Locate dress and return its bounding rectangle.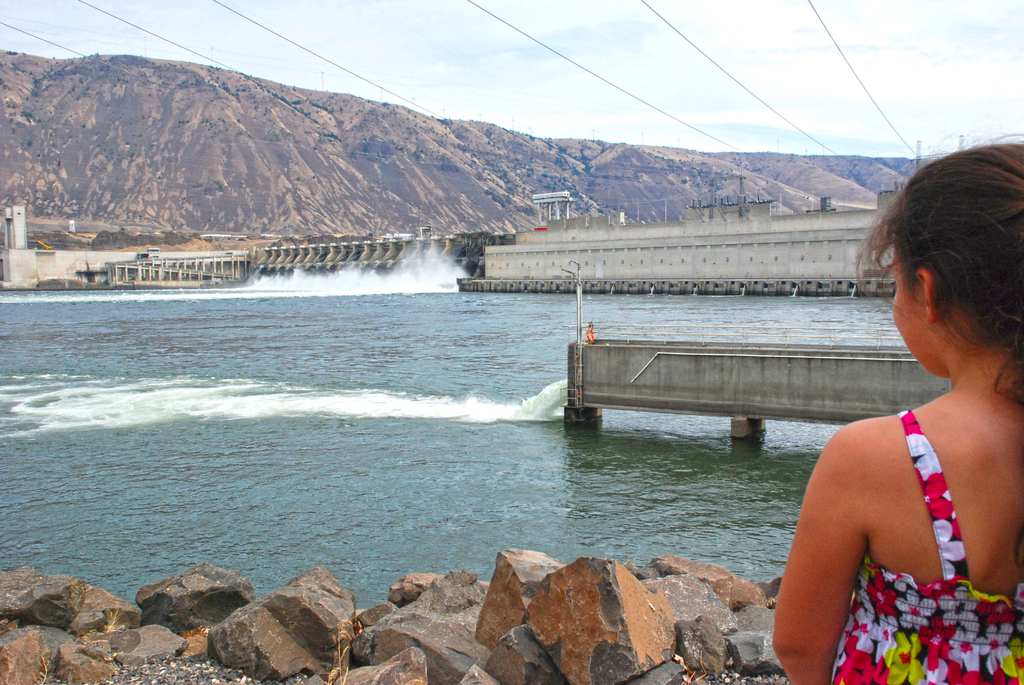
[832,411,1023,684].
